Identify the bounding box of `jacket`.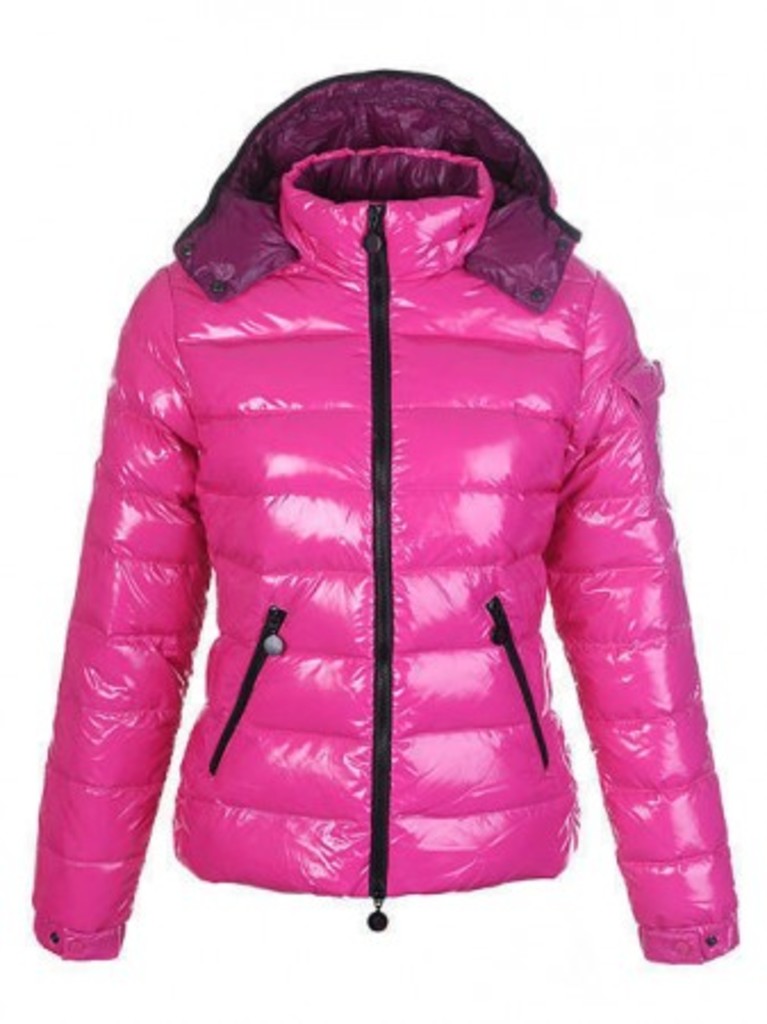
34/68/740/963.
